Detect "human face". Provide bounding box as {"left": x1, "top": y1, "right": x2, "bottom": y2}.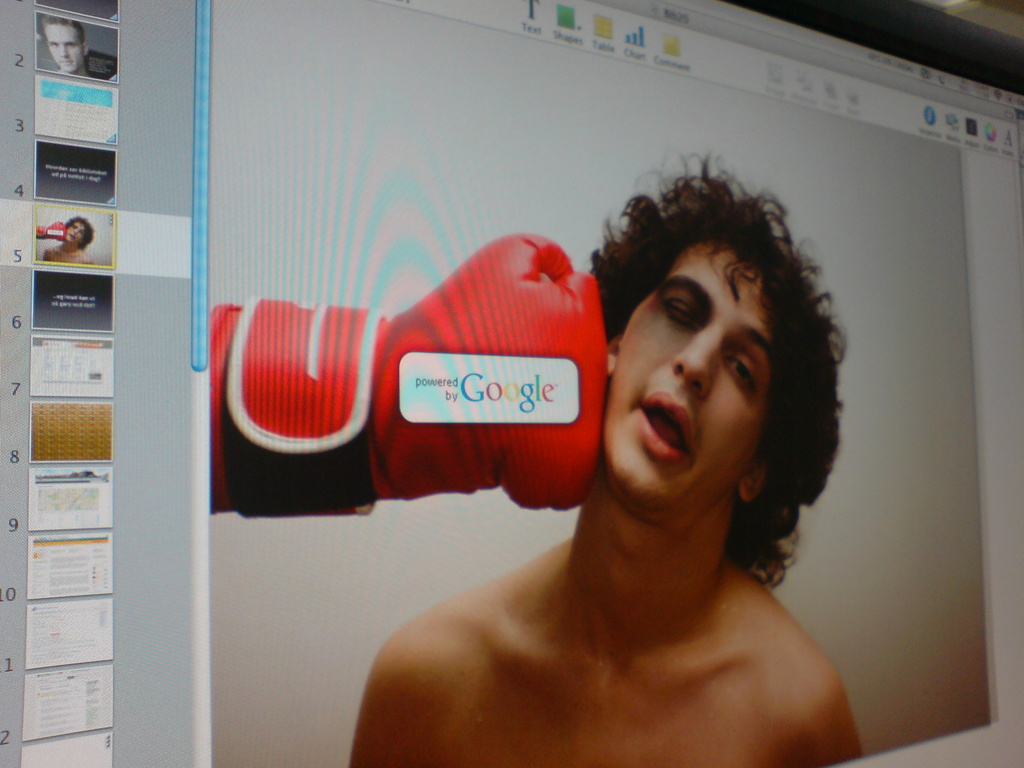
{"left": 67, "top": 221, "right": 86, "bottom": 241}.
